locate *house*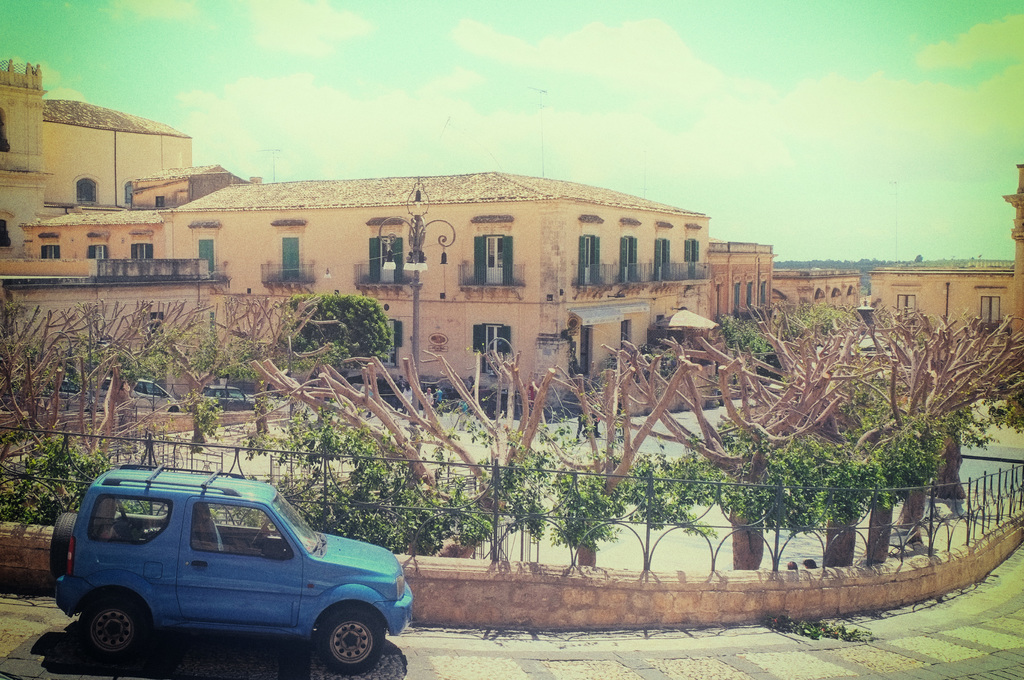
(1, 90, 193, 289)
